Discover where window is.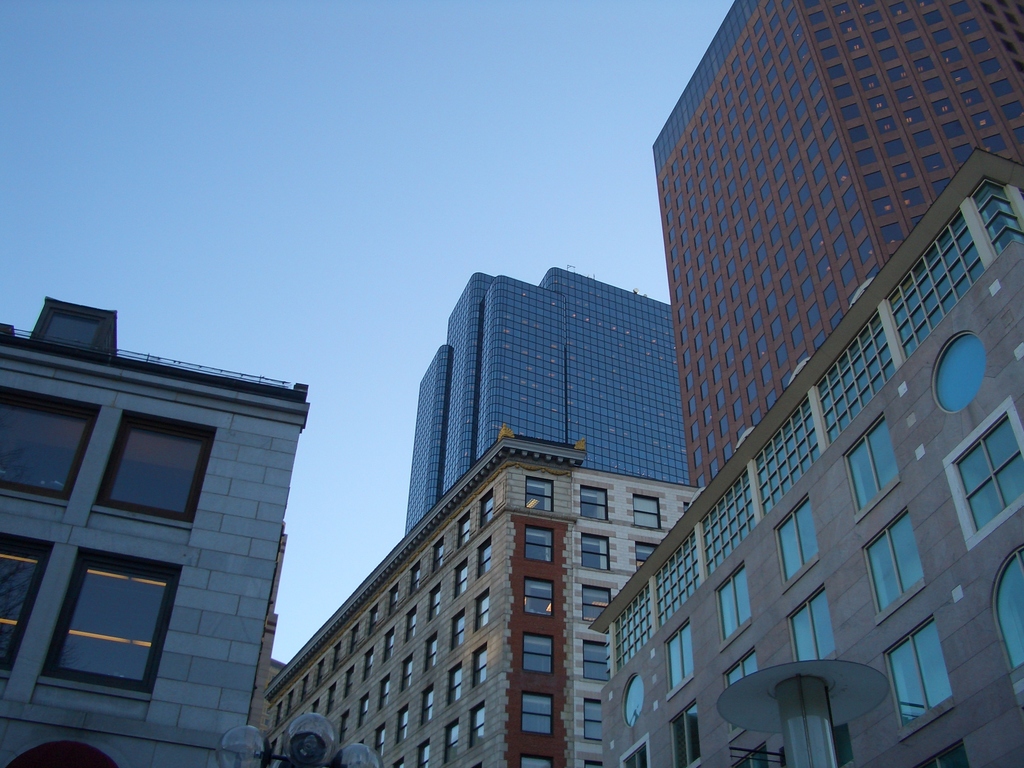
Discovered at region(514, 514, 557, 566).
